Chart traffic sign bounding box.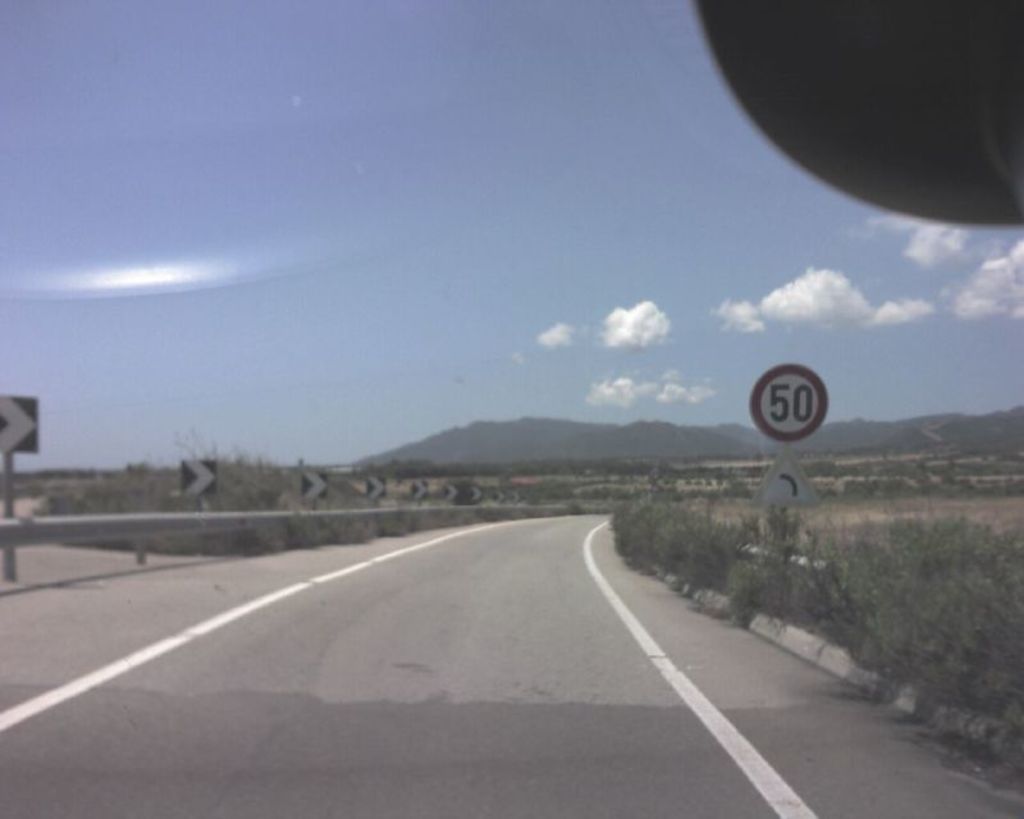
Charted: bbox=(744, 454, 826, 507).
